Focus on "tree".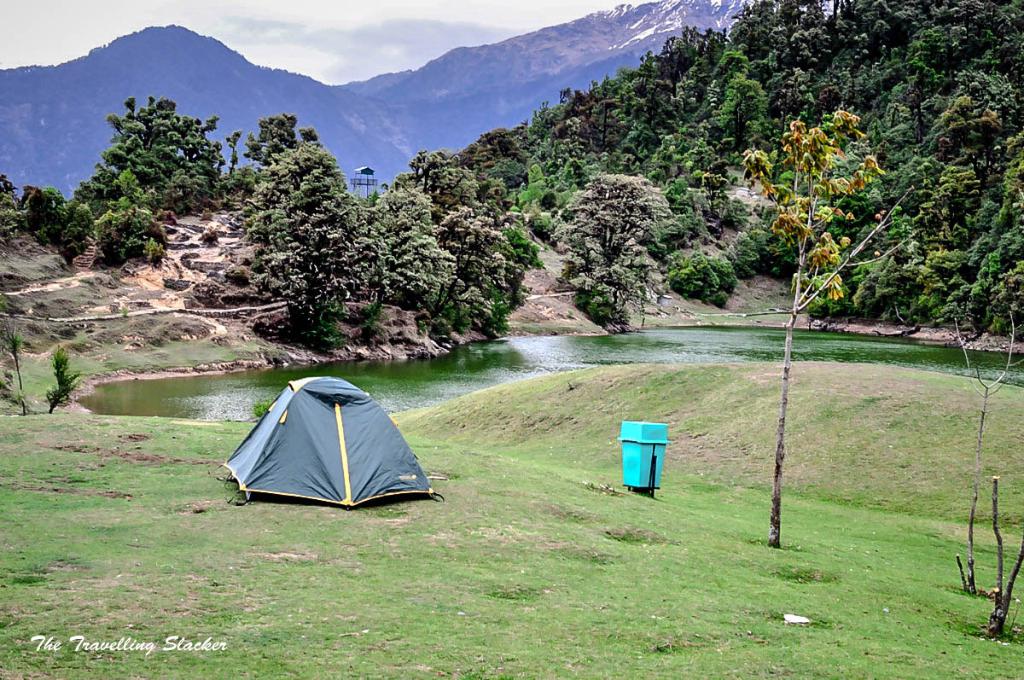
Focused at detection(243, 110, 302, 166).
